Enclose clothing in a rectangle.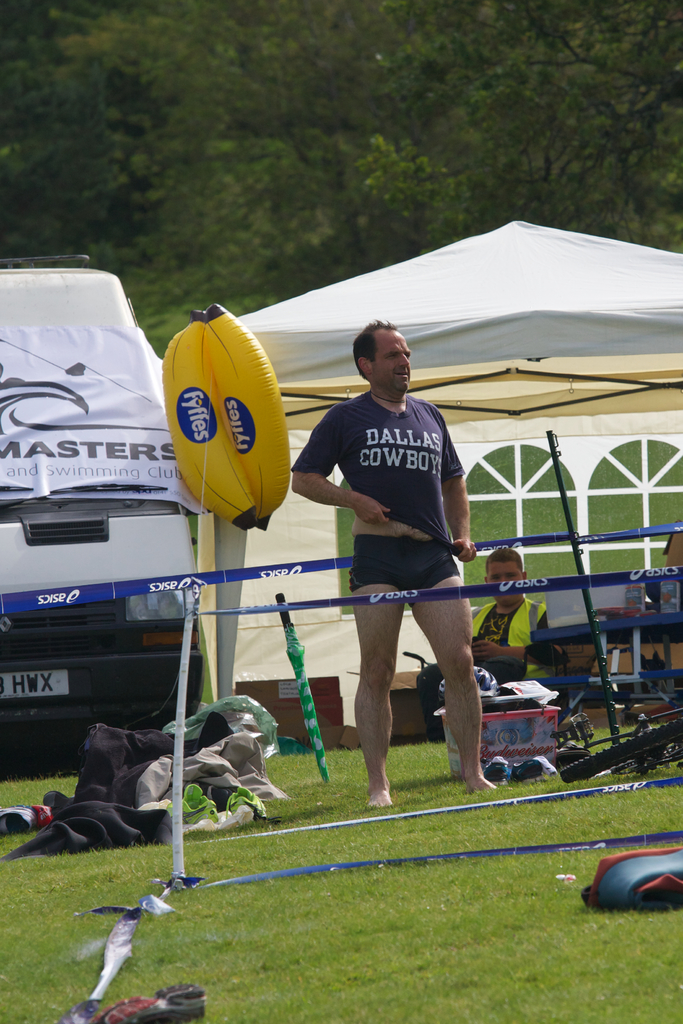
(424, 570, 543, 743).
